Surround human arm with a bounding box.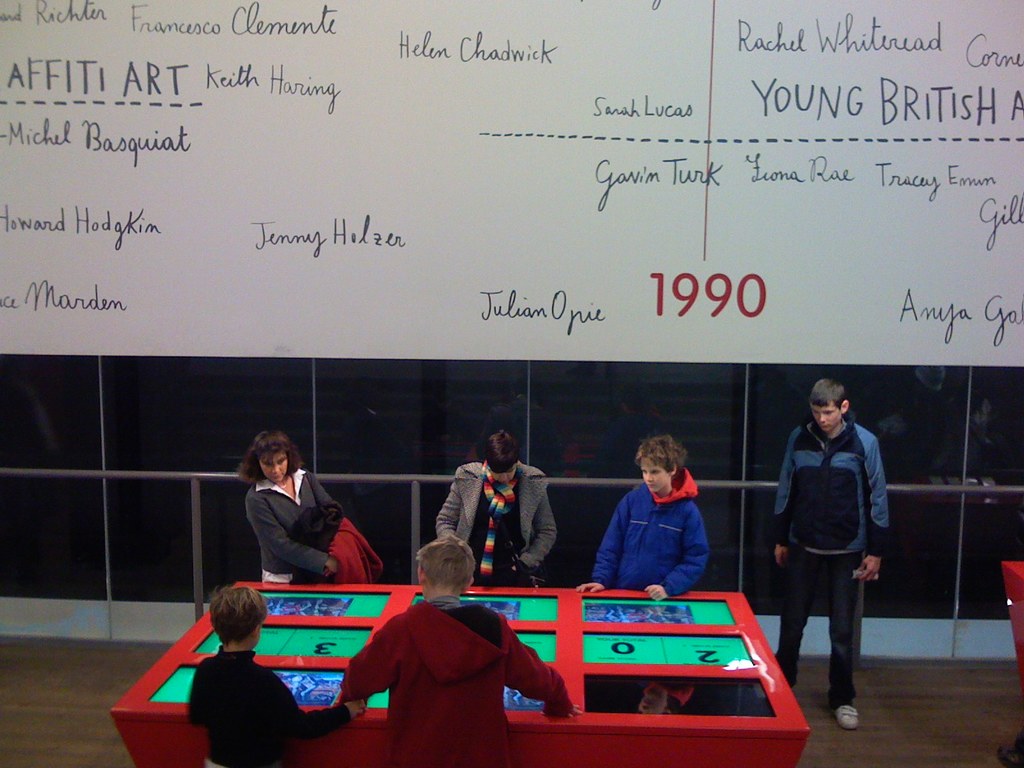
detection(333, 616, 397, 701).
